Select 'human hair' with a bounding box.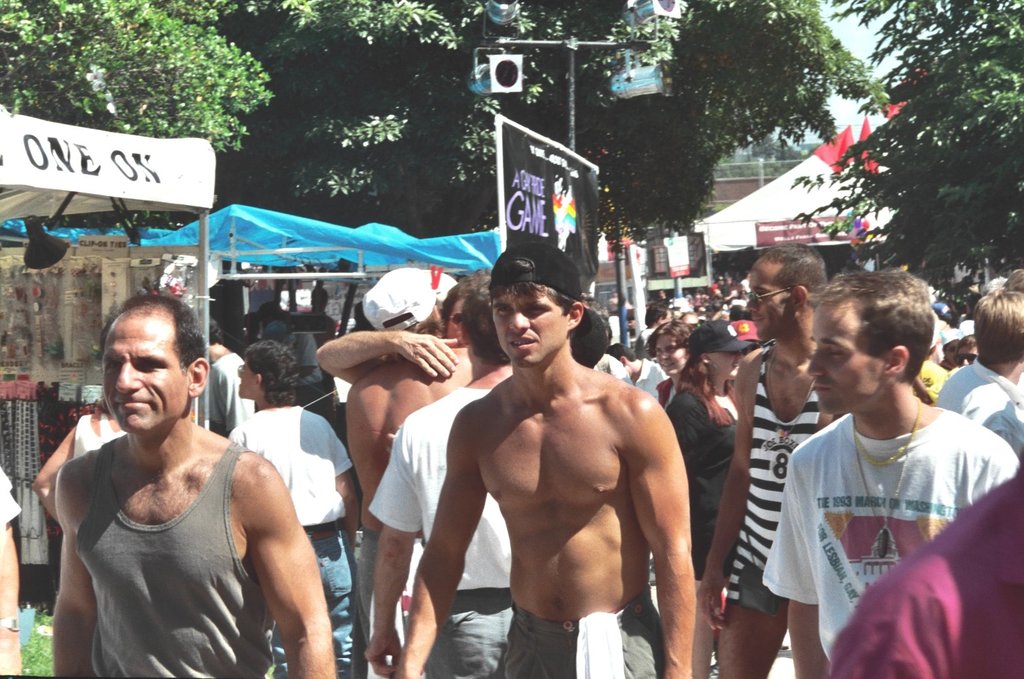
crop(440, 280, 466, 339).
